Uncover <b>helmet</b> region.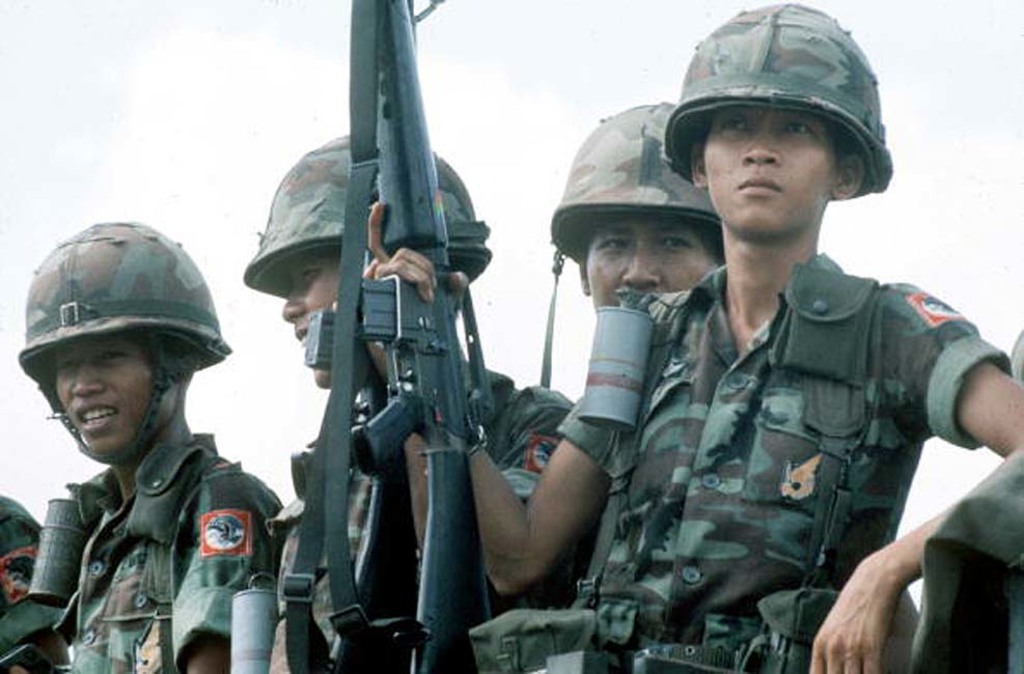
Uncovered: box=[8, 235, 224, 466].
